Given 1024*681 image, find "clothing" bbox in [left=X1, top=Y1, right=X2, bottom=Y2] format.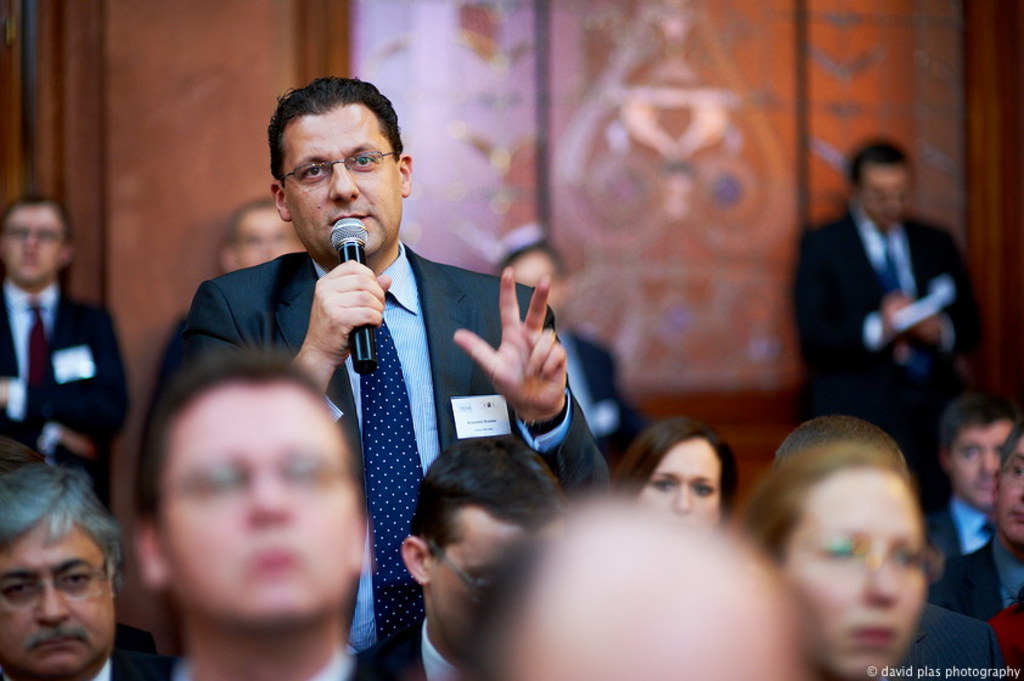
[left=925, top=496, right=1023, bottom=632].
